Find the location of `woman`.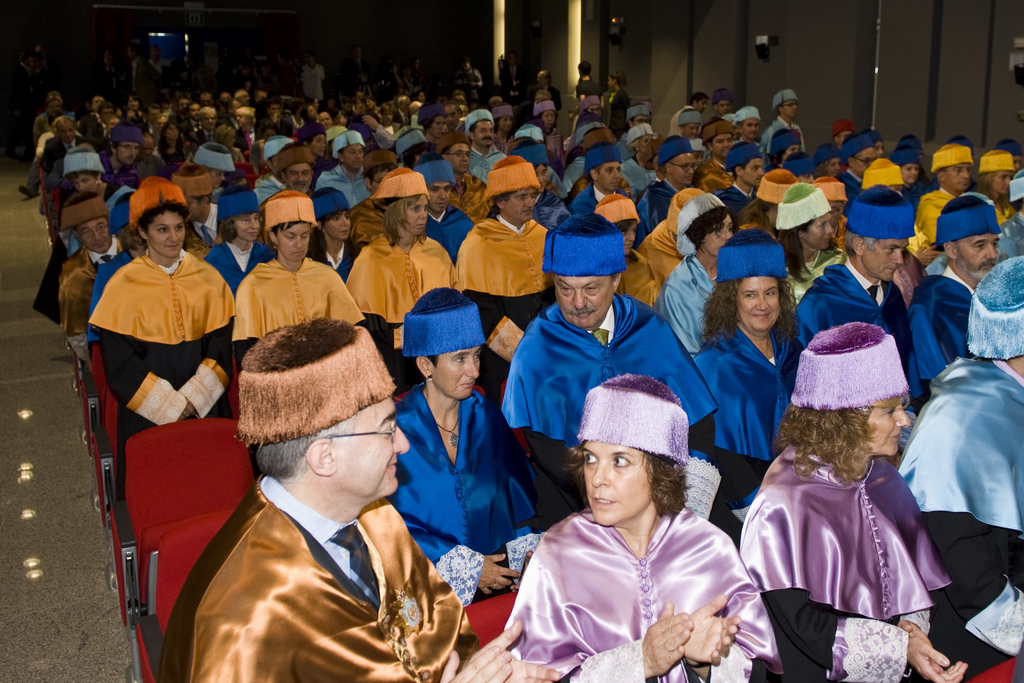
Location: [232, 195, 360, 374].
